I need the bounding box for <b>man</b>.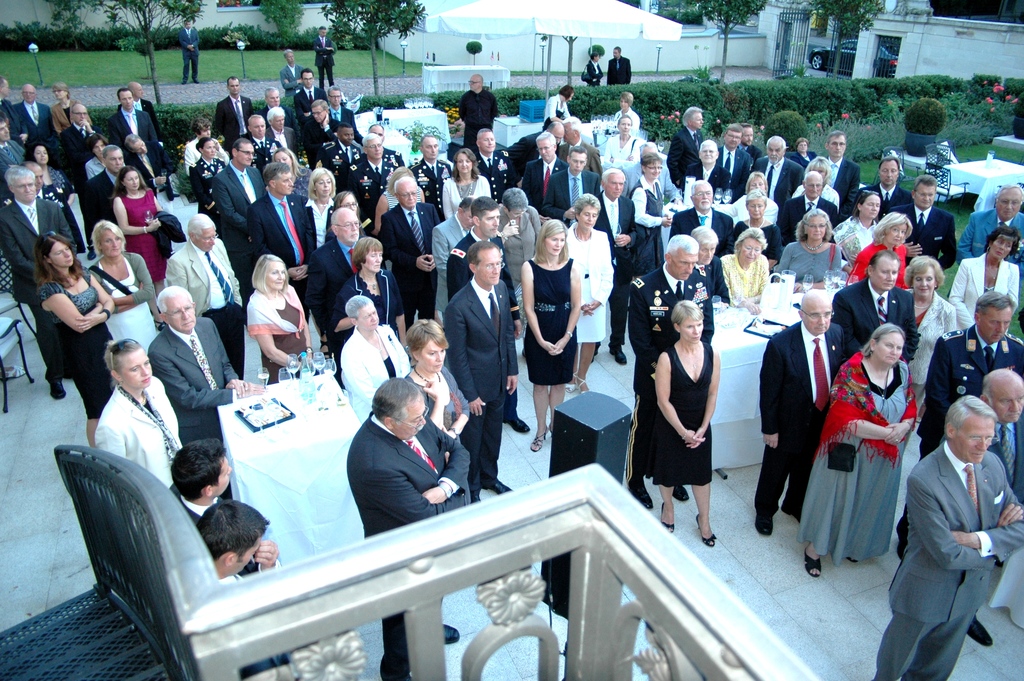
Here it is: <box>607,44,633,87</box>.
